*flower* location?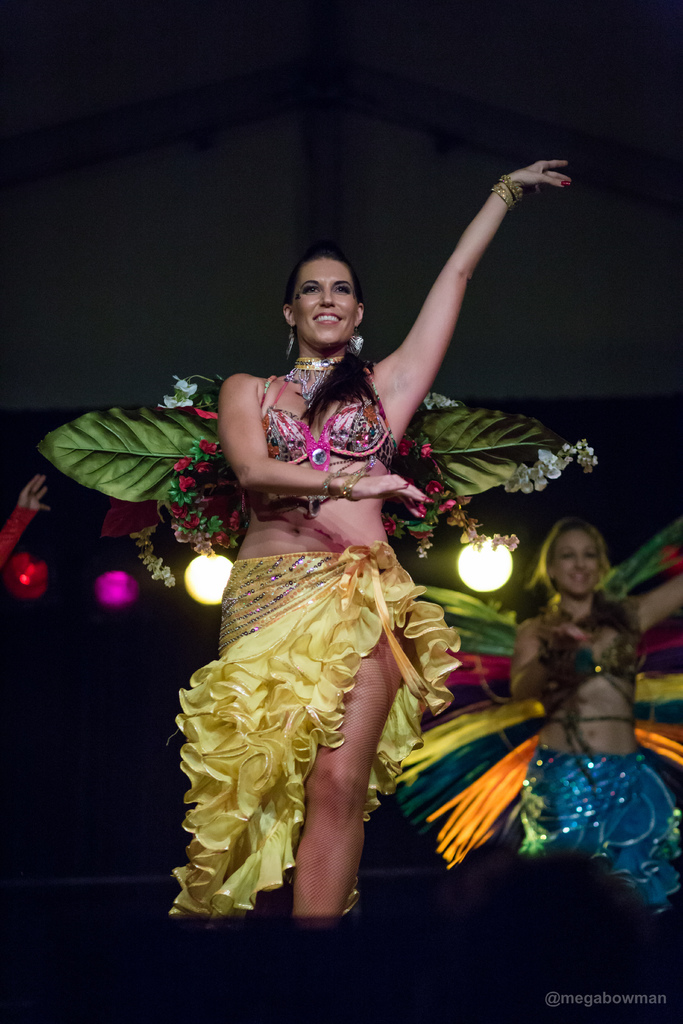
BBox(174, 491, 247, 548)
